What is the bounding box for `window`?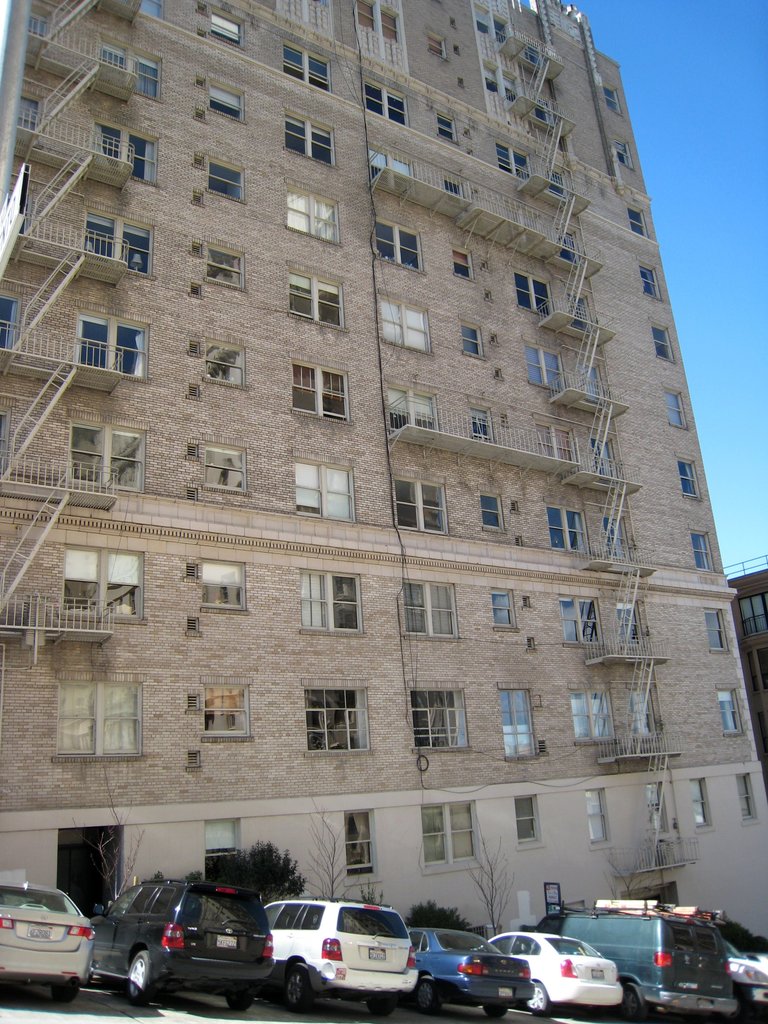
[209, 162, 244, 200].
